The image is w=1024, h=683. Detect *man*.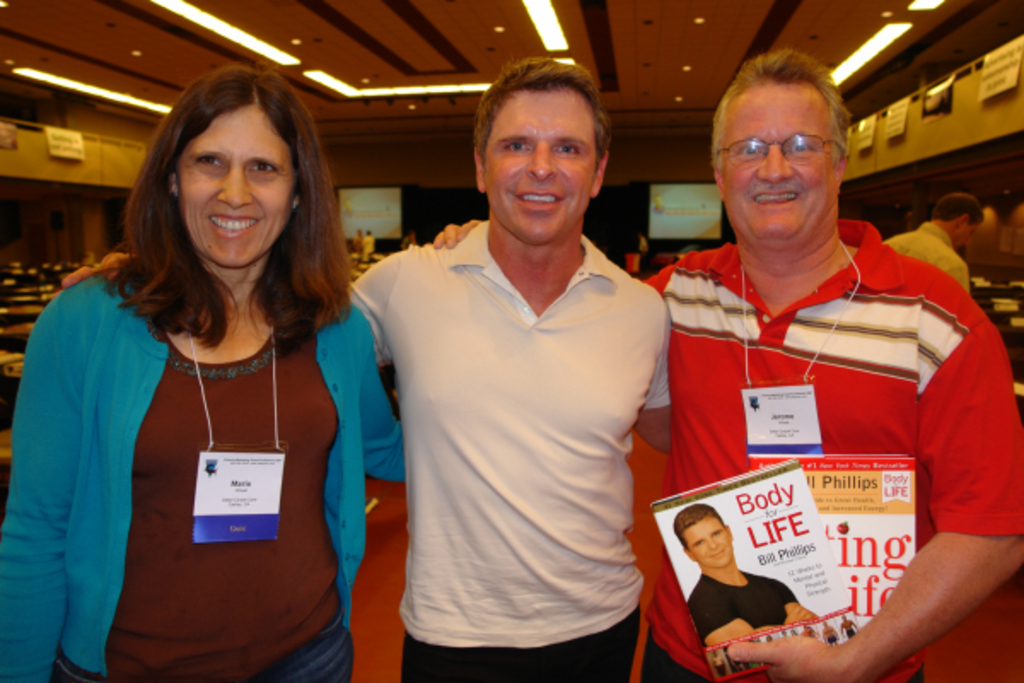
Detection: [x1=664, y1=500, x2=814, y2=649].
